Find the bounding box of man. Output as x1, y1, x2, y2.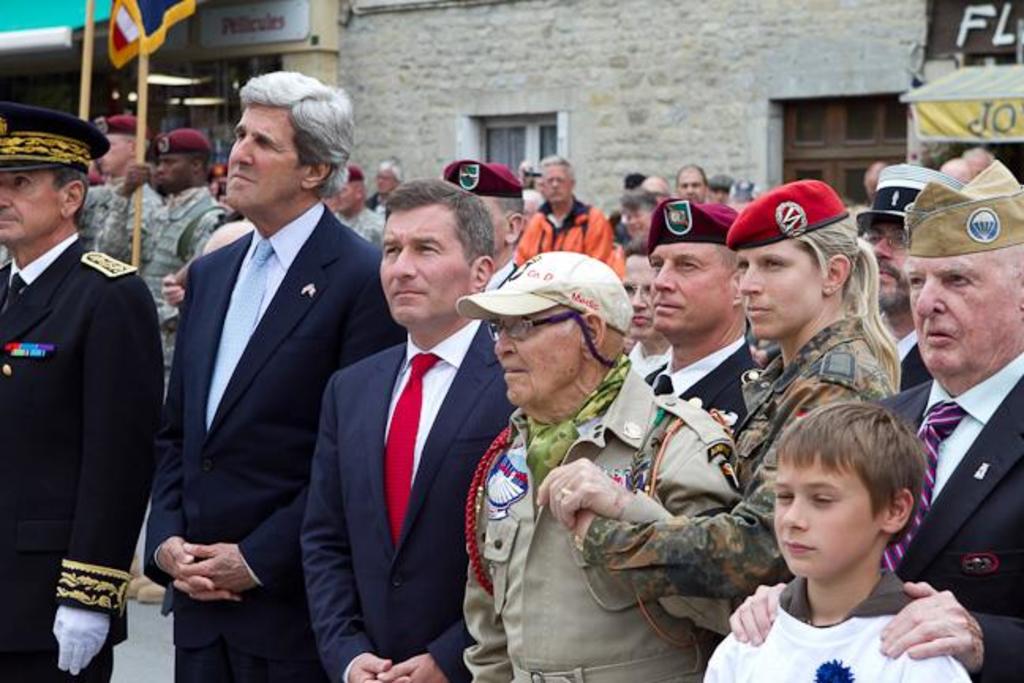
861, 155, 1022, 681.
